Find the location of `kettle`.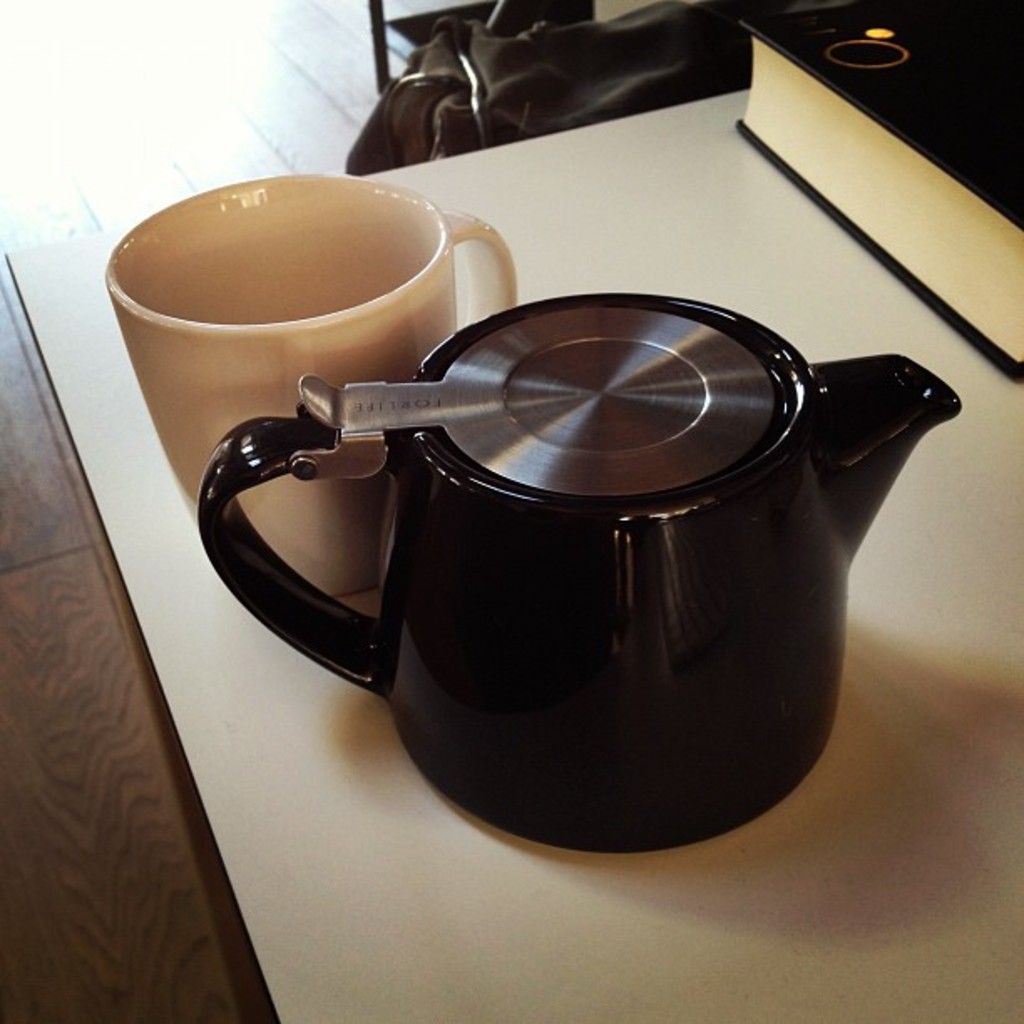
Location: <box>171,300,987,848</box>.
